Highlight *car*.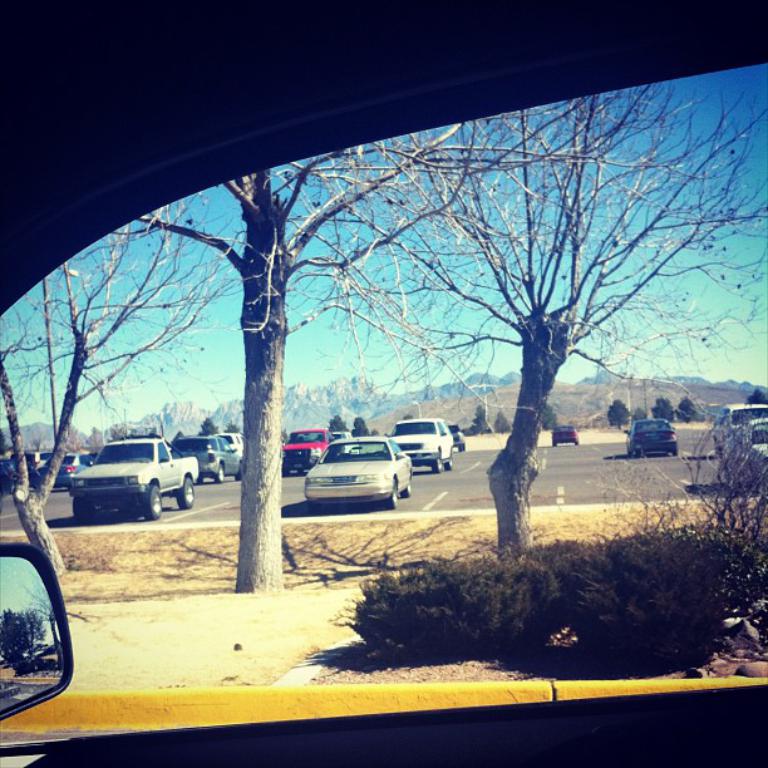
Highlighted region: Rect(13, 449, 51, 472).
